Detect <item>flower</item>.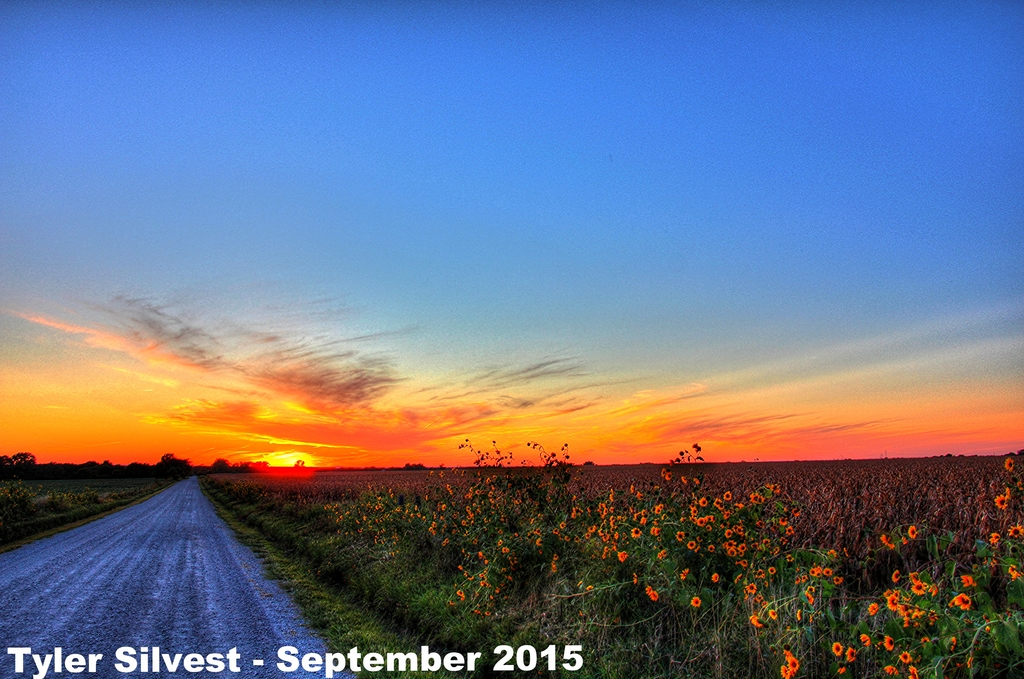
Detected at crop(724, 534, 729, 545).
